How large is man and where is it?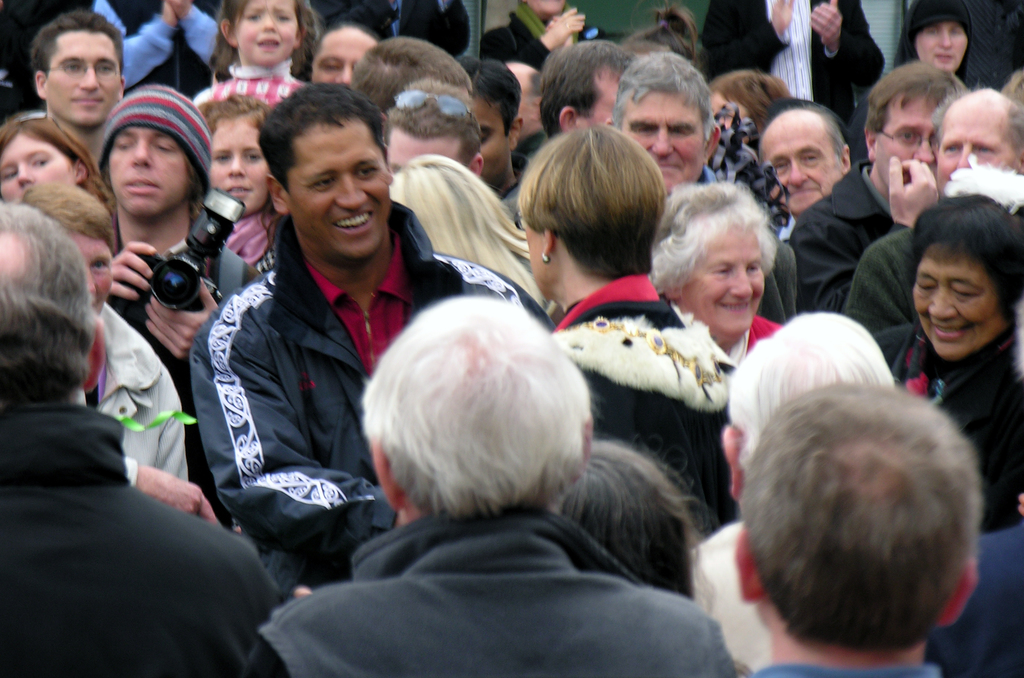
Bounding box: Rect(610, 50, 797, 322).
